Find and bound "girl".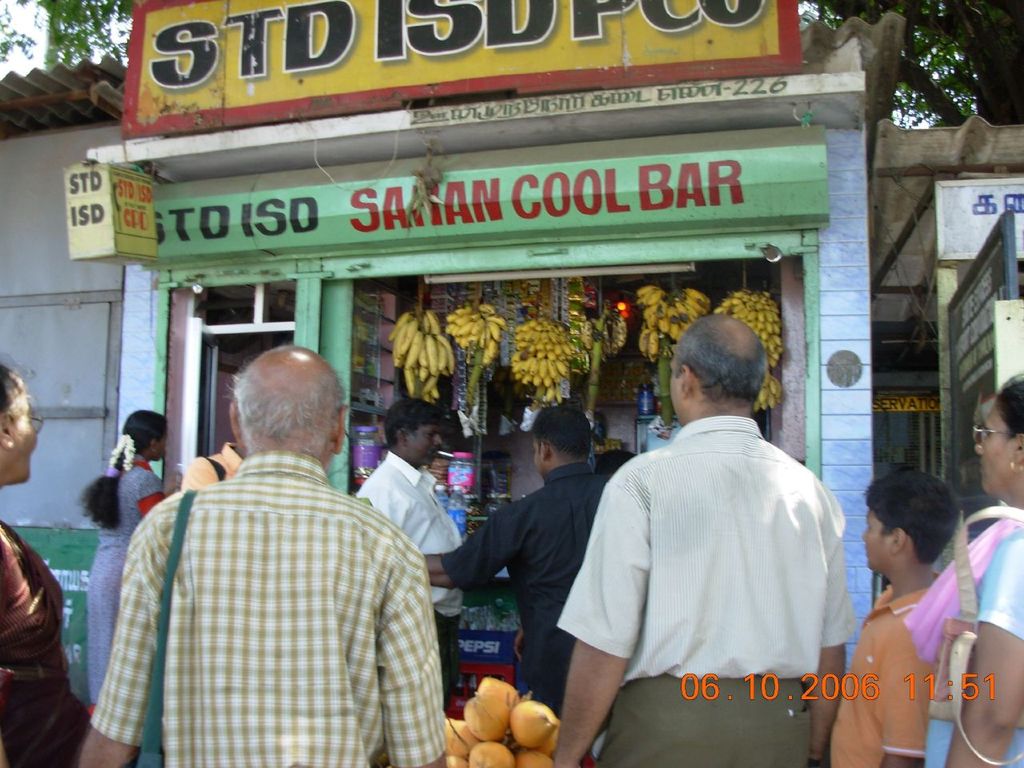
Bound: rect(902, 371, 1023, 767).
